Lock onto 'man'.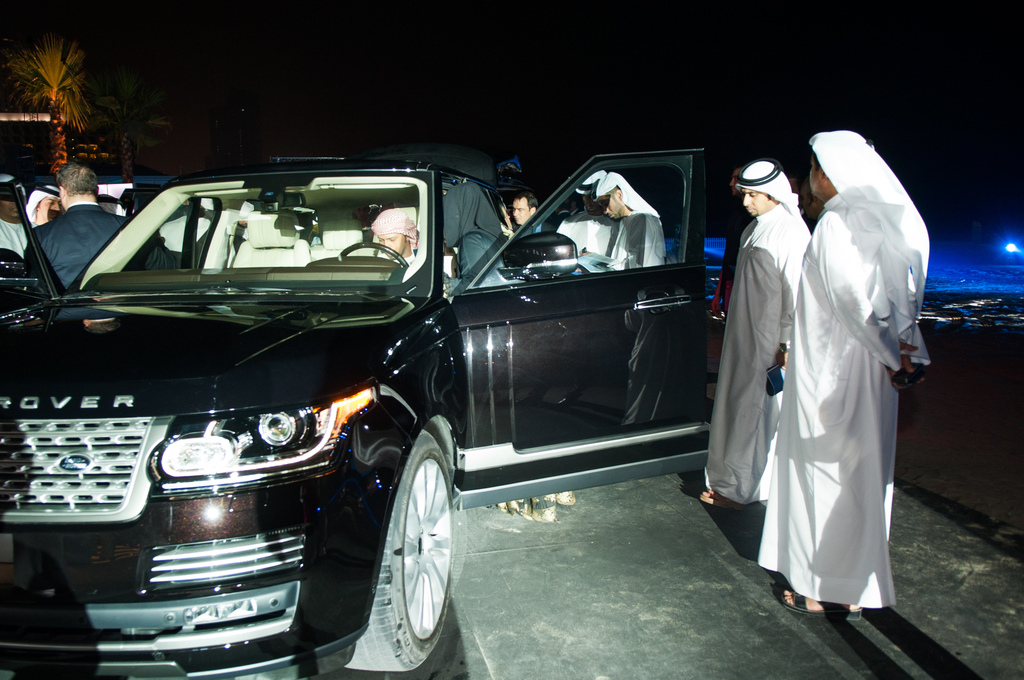
Locked: rect(27, 185, 67, 225).
